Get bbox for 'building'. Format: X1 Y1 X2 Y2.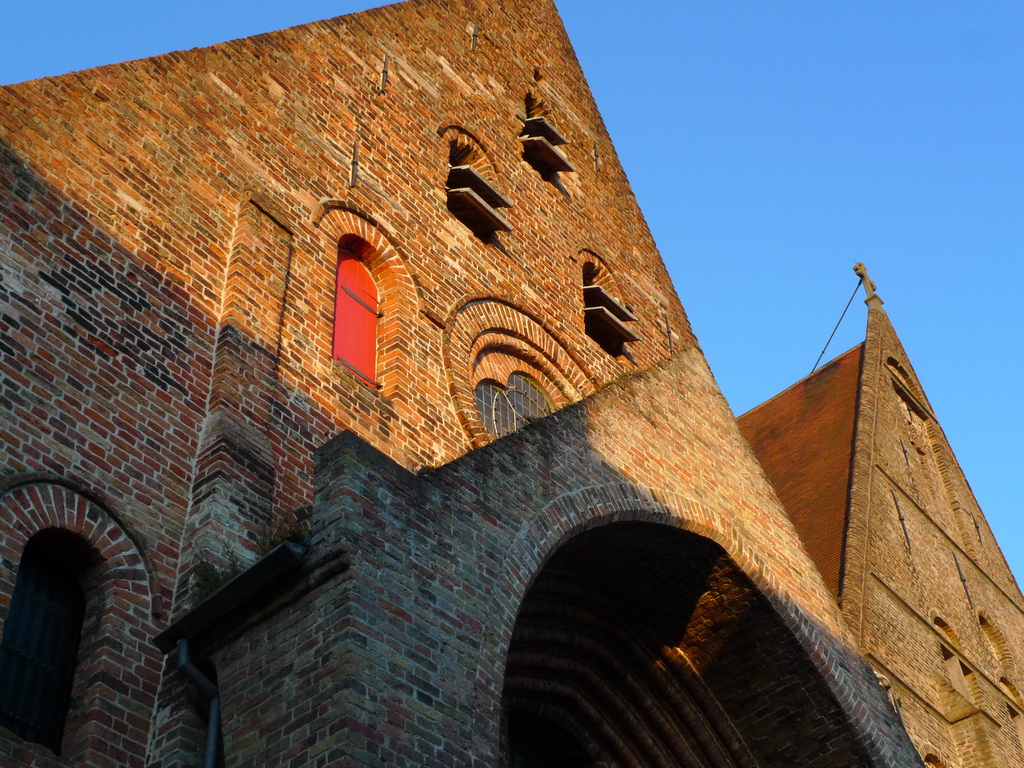
0 0 1023 767.
